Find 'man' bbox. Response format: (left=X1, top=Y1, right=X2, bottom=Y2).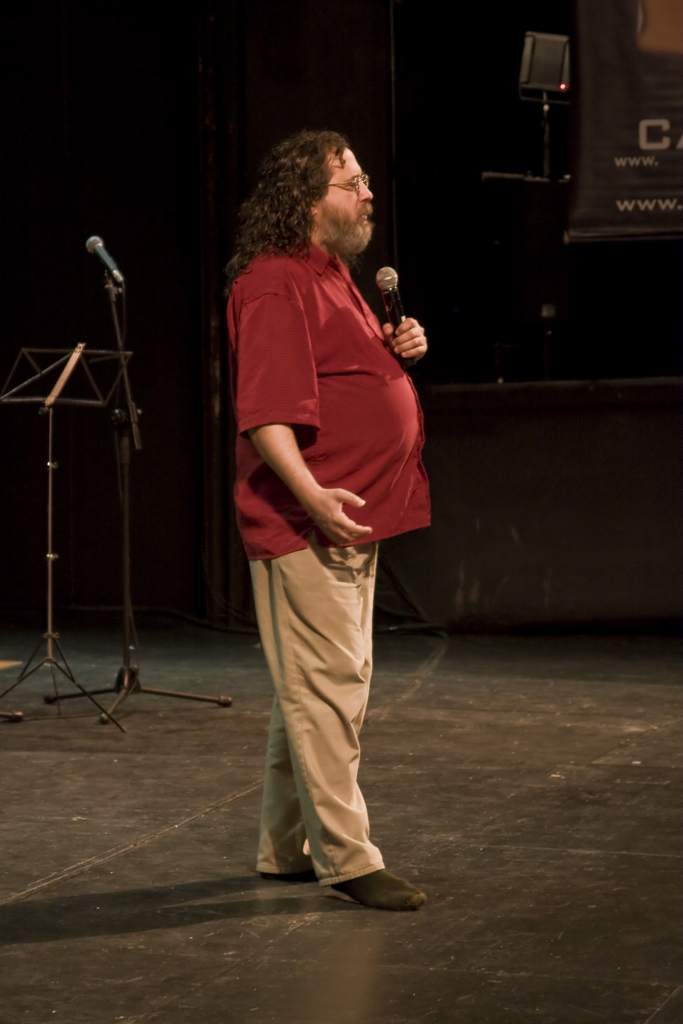
(left=216, top=127, right=433, bottom=915).
